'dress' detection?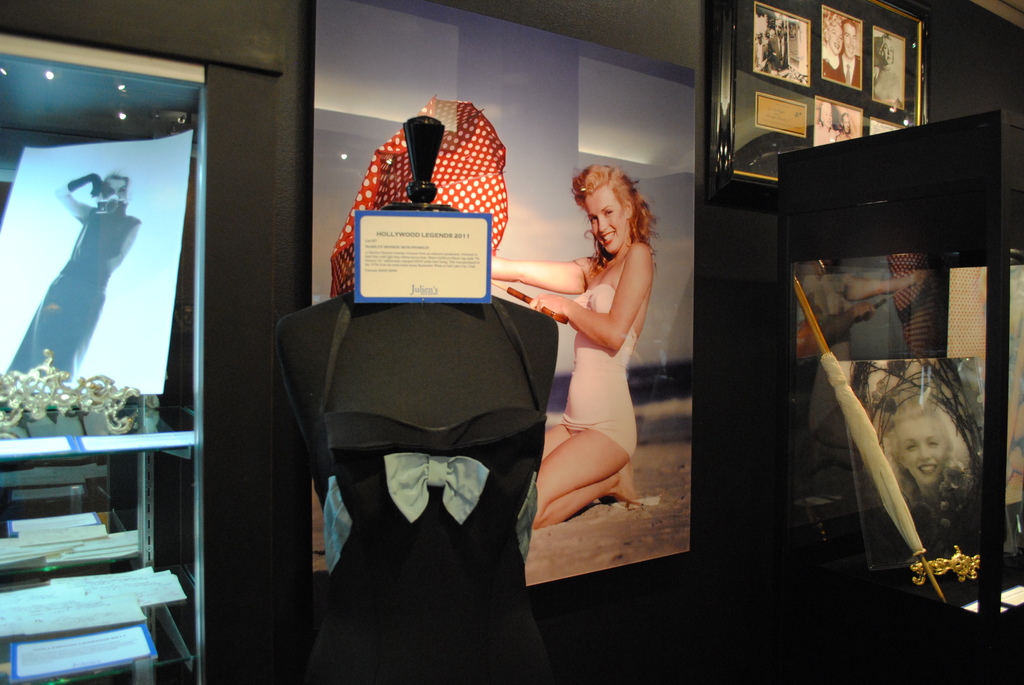
[left=5, top=200, right=143, bottom=375]
